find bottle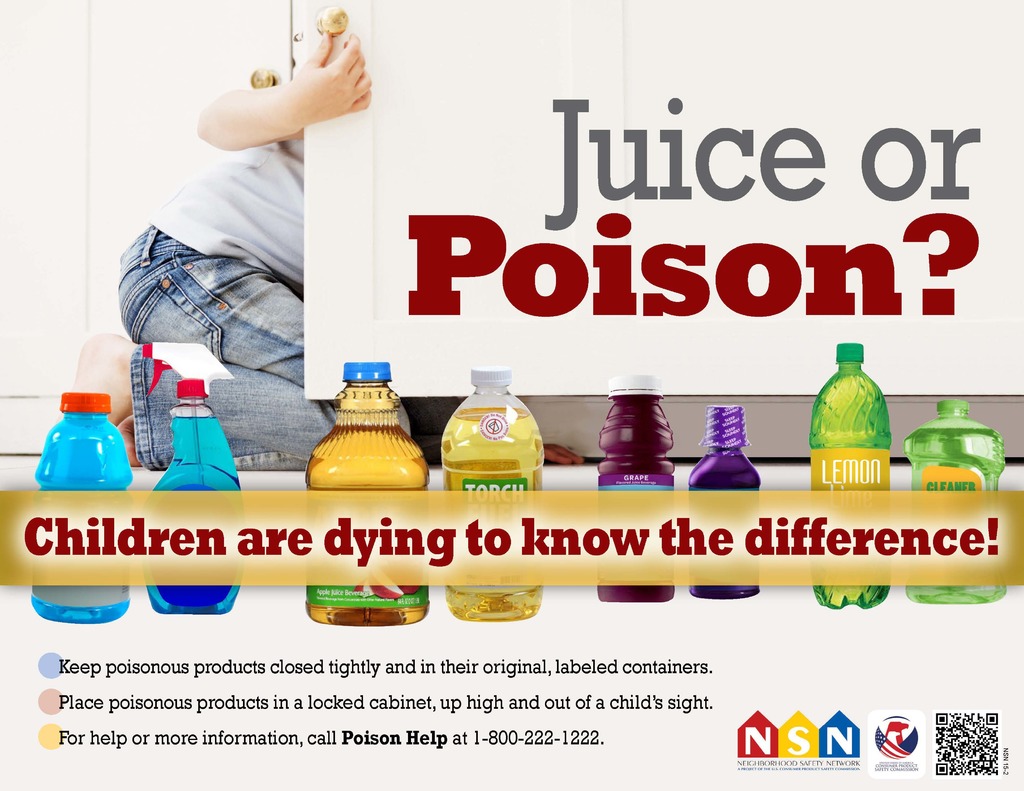
pyautogui.locateOnScreen(584, 370, 682, 607)
